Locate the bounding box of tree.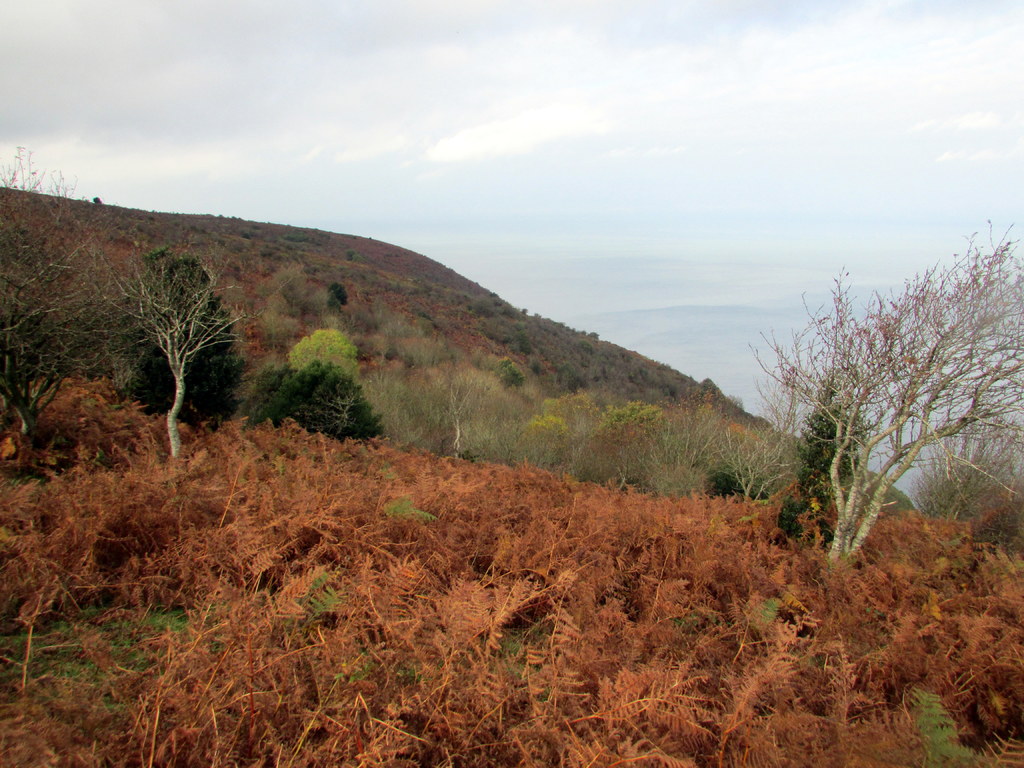
Bounding box: (x1=0, y1=136, x2=106, y2=461).
